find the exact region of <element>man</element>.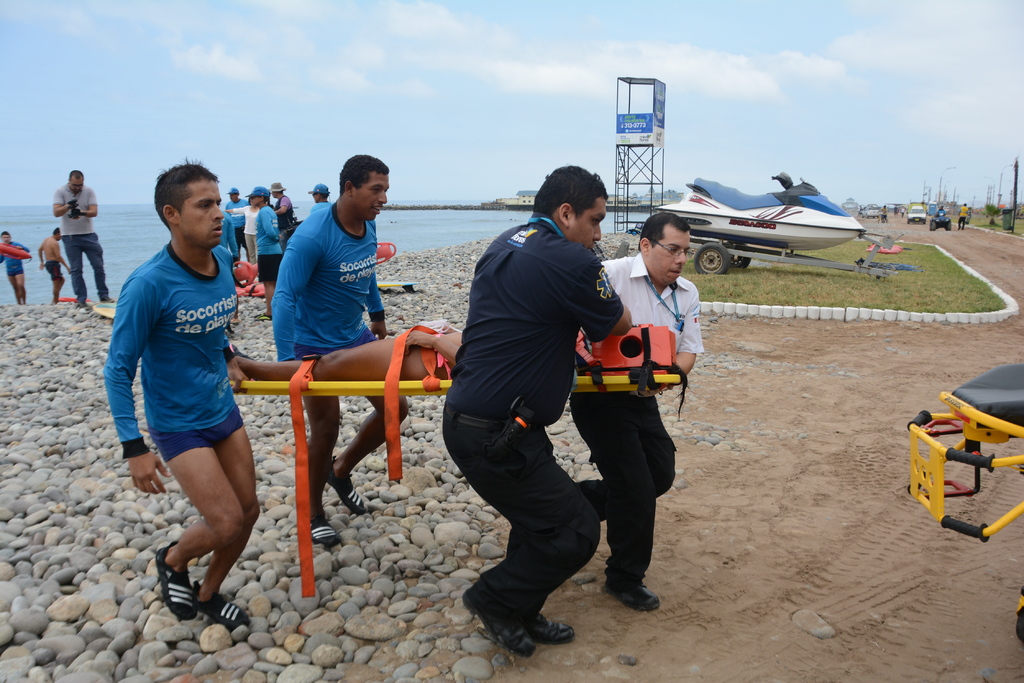
Exact region: bbox(1, 226, 41, 305).
